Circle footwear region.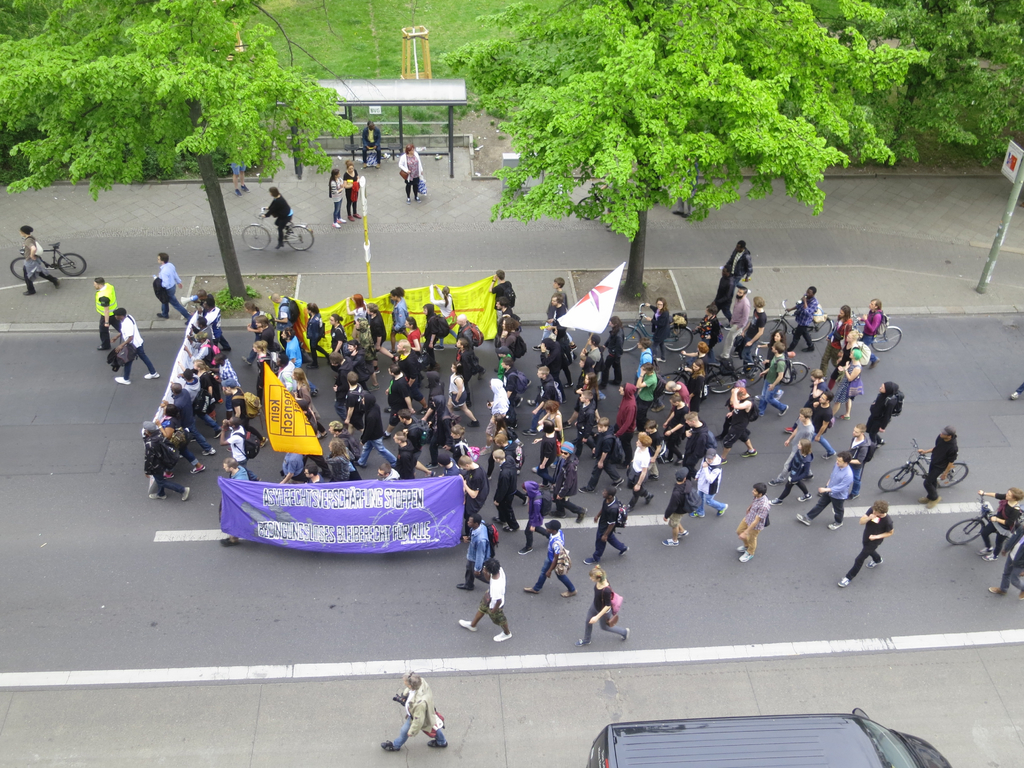
Region: 803, 347, 813, 352.
